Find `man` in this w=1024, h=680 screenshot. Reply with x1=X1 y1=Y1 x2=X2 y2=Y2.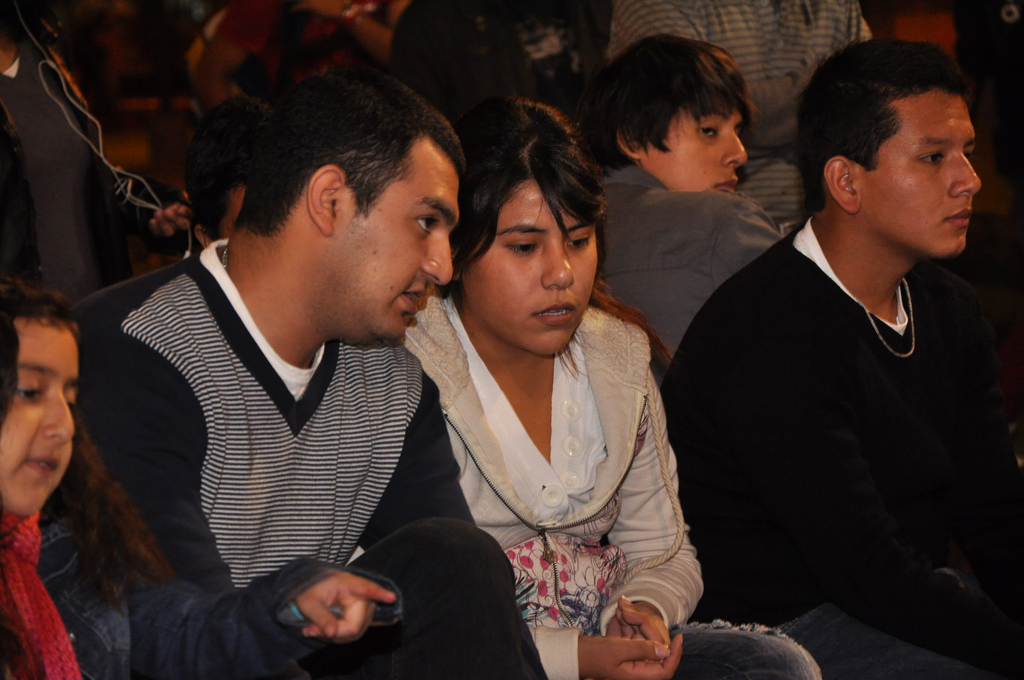
x1=73 y1=58 x2=553 y2=679.
